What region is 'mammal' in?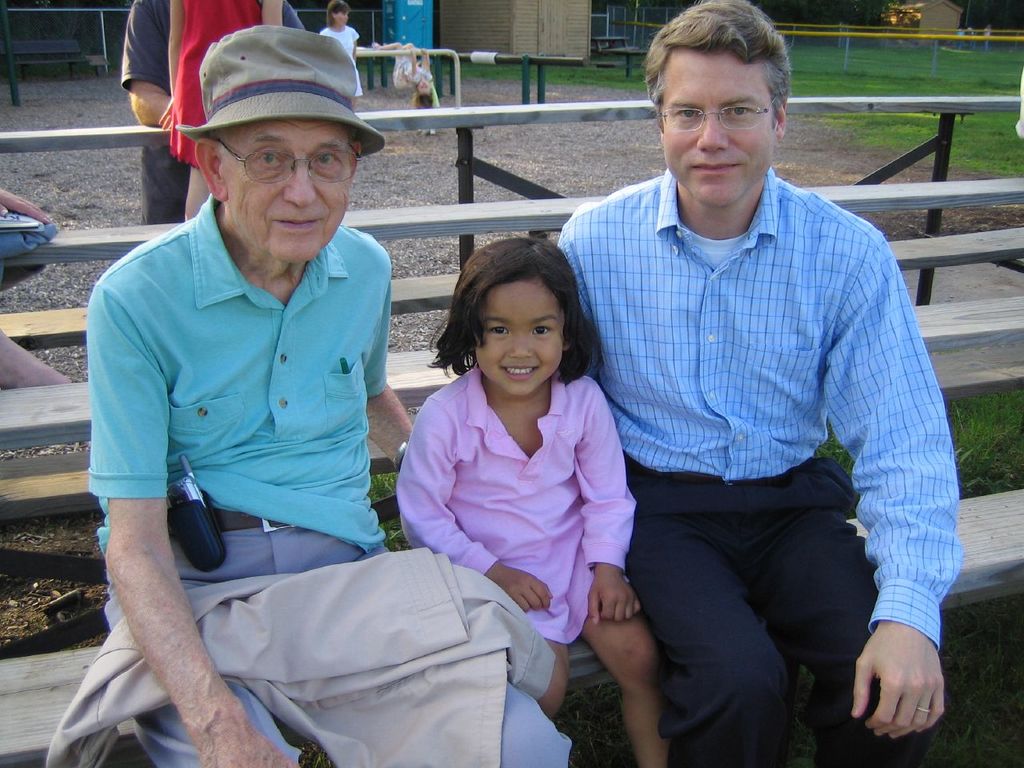
0:187:72:390.
